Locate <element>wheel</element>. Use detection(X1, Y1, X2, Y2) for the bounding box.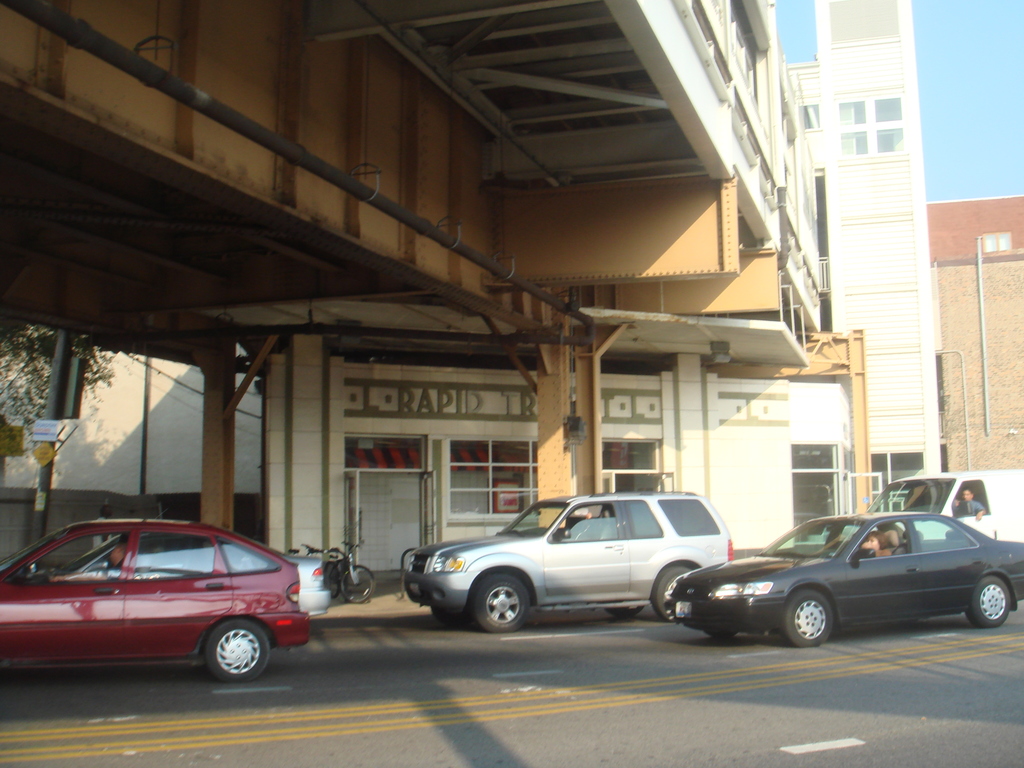
detection(209, 621, 266, 685).
